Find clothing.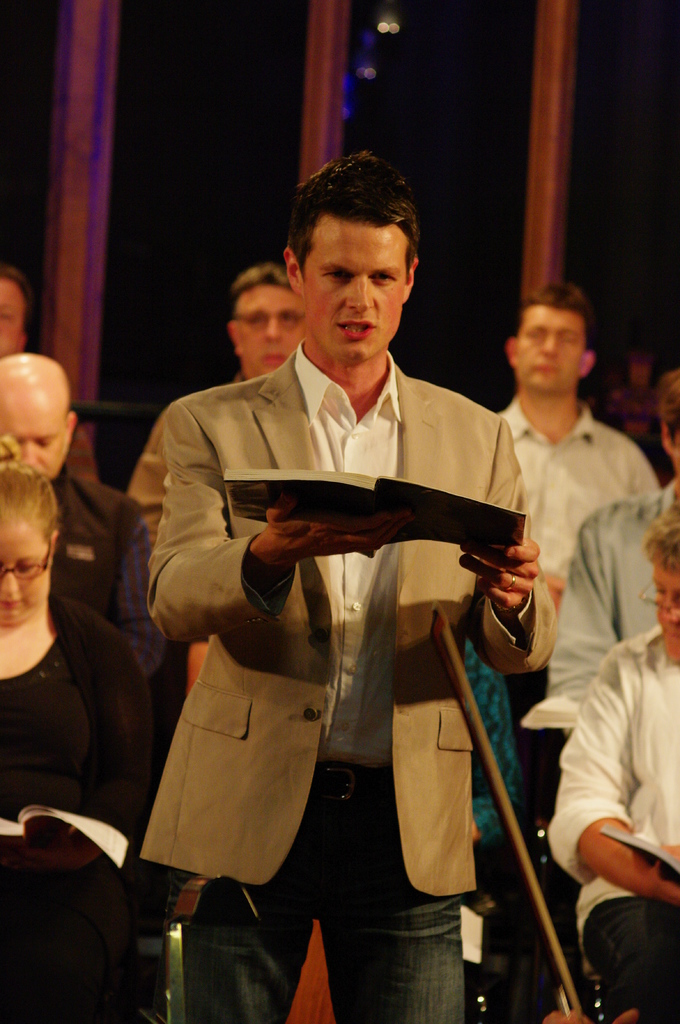
rect(0, 591, 157, 1023).
